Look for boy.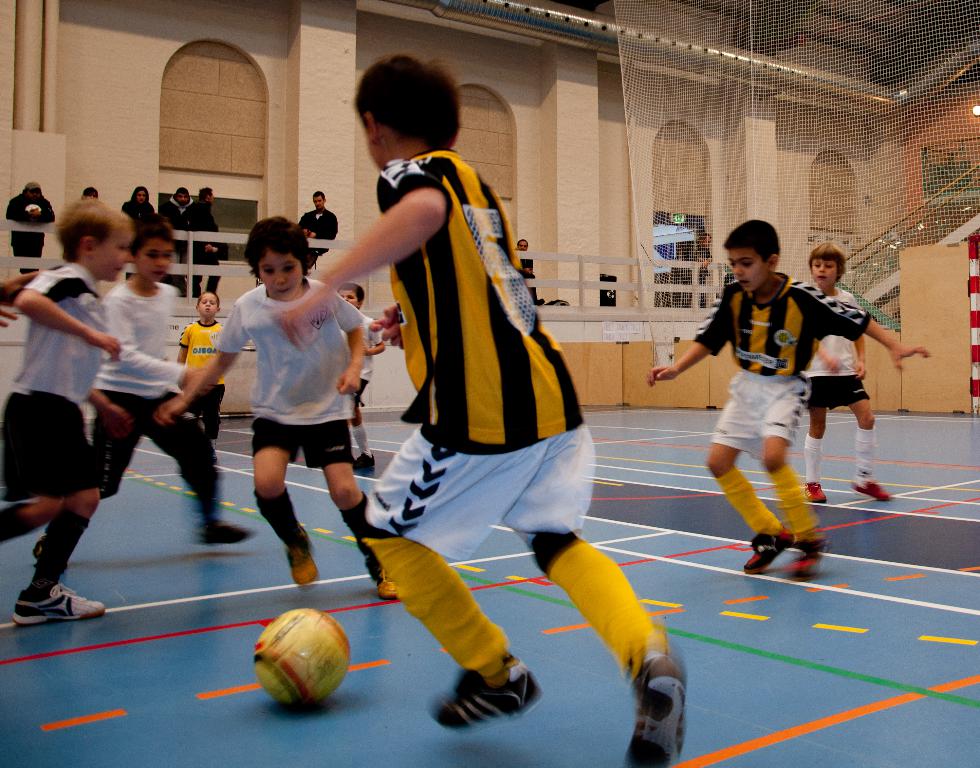
Found: 154, 209, 402, 599.
